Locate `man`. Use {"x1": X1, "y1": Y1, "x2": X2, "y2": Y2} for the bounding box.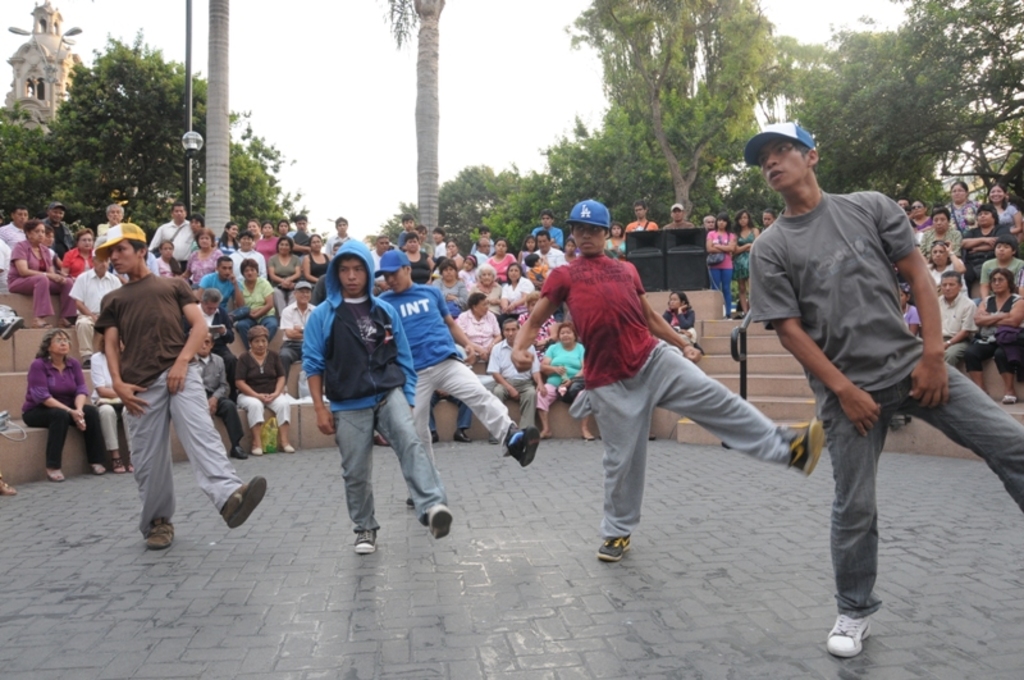
{"x1": 662, "y1": 205, "x2": 695, "y2": 241}.
